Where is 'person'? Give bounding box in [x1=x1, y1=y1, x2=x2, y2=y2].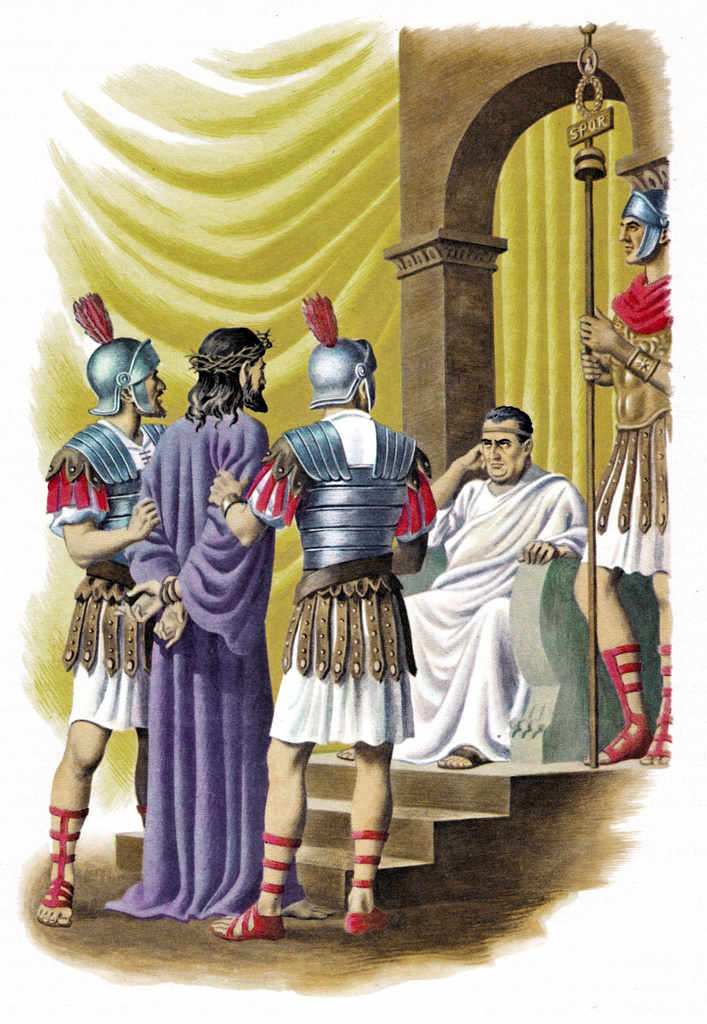
[x1=583, y1=178, x2=685, y2=768].
